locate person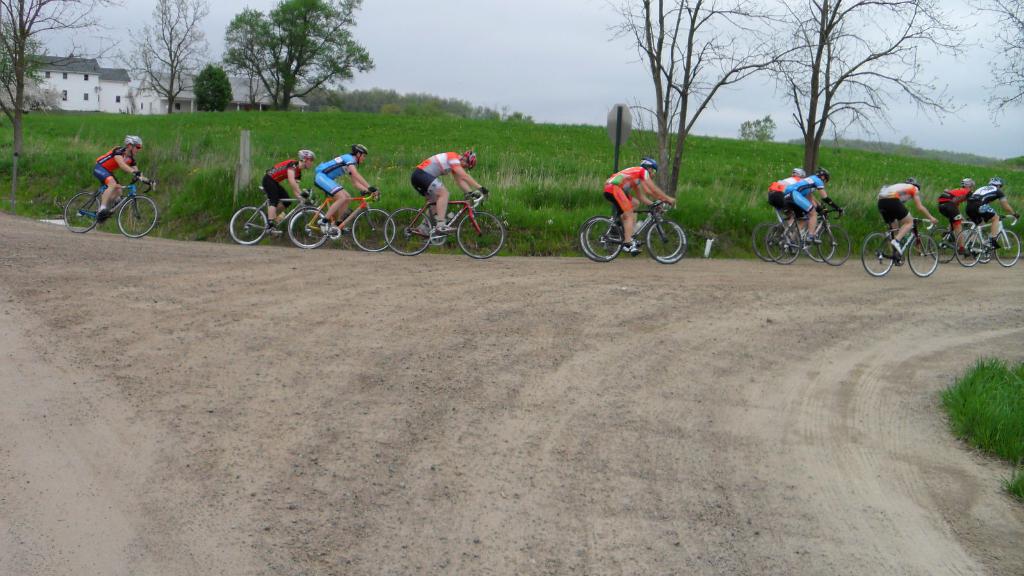
l=873, t=180, r=931, b=255
